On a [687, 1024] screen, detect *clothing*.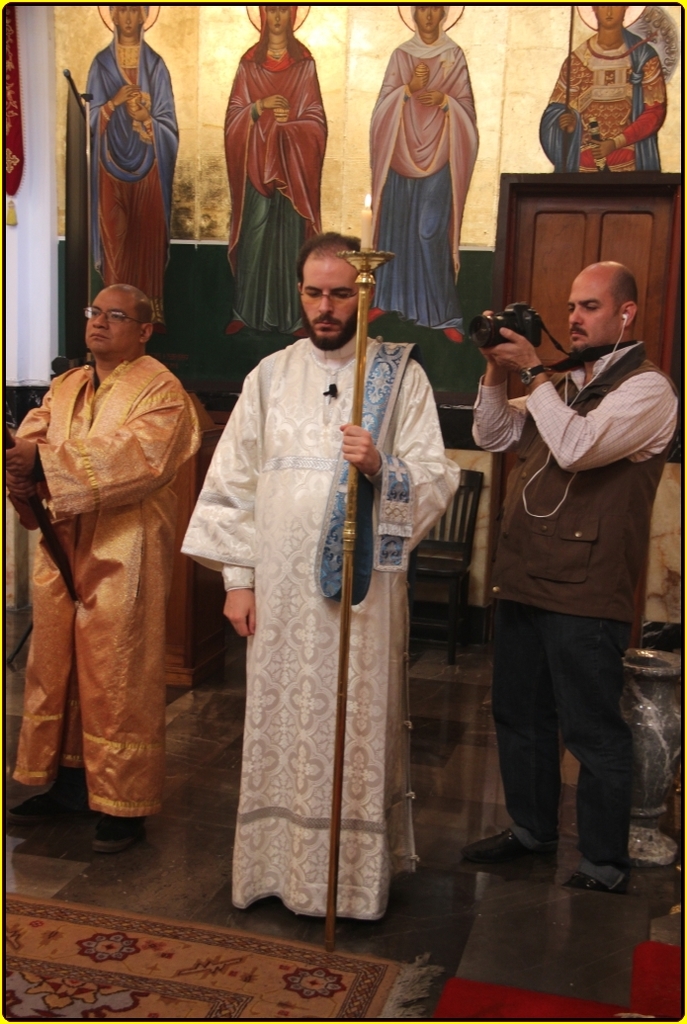
(15, 355, 203, 816).
